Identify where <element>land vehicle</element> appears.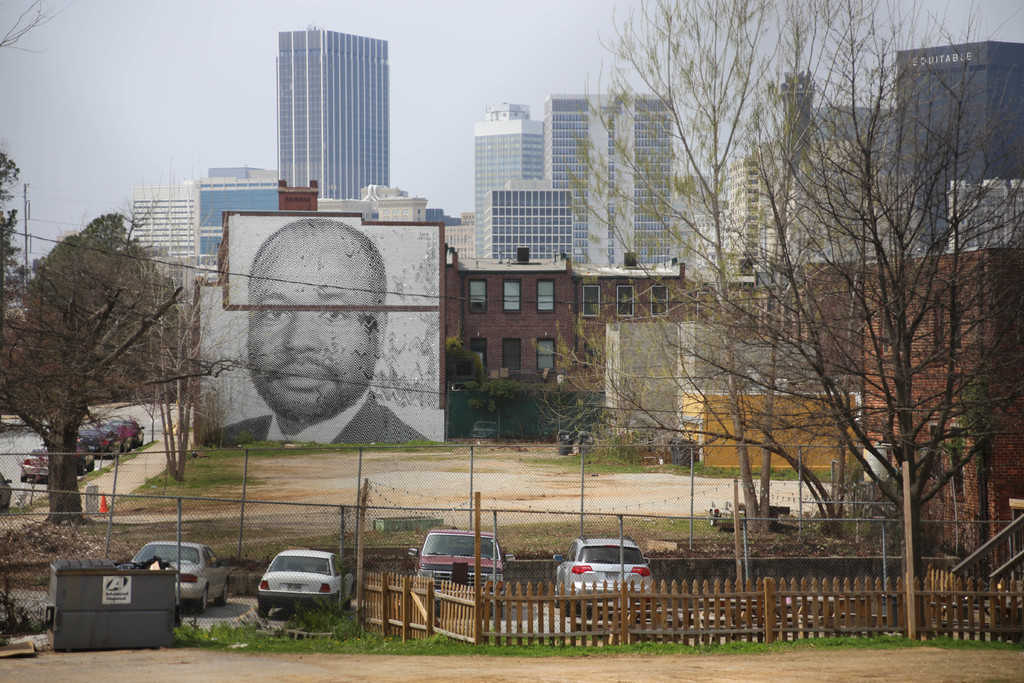
Appears at [x1=77, y1=424, x2=123, y2=460].
